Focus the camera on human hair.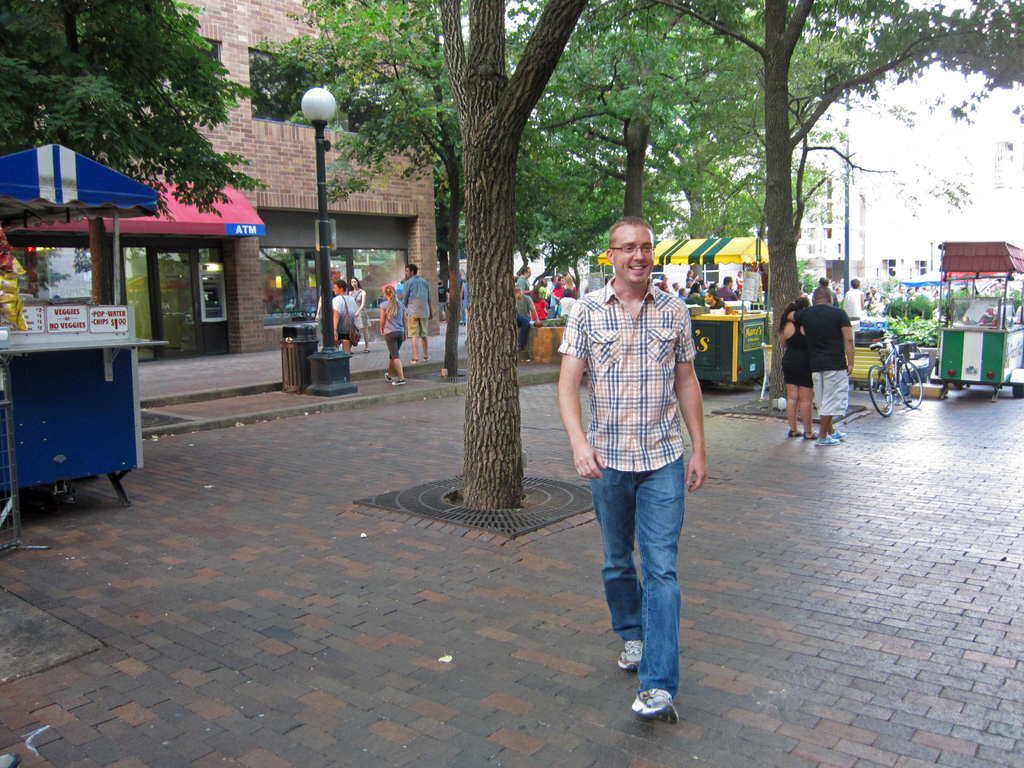
Focus region: crop(708, 290, 723, 306).
